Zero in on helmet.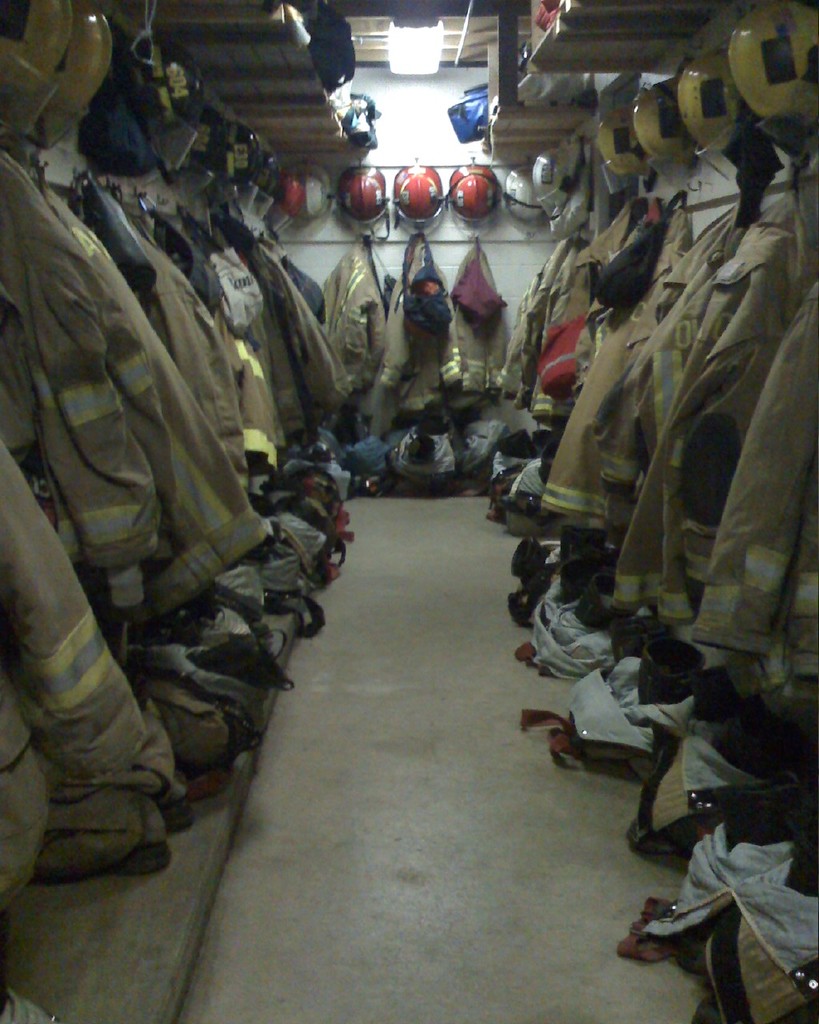
Zeroed in: [left=0, top=0, right=67, bottom=137].
